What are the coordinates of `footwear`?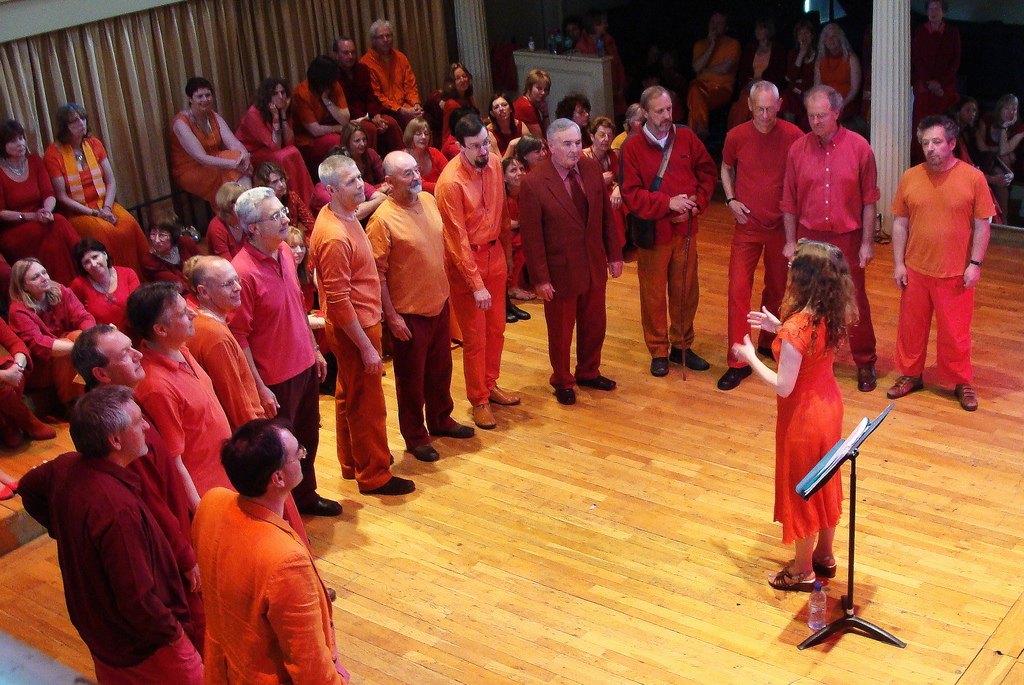
{"x1": 0, "y1": 486, "x2": 14, "y2": 500}.
